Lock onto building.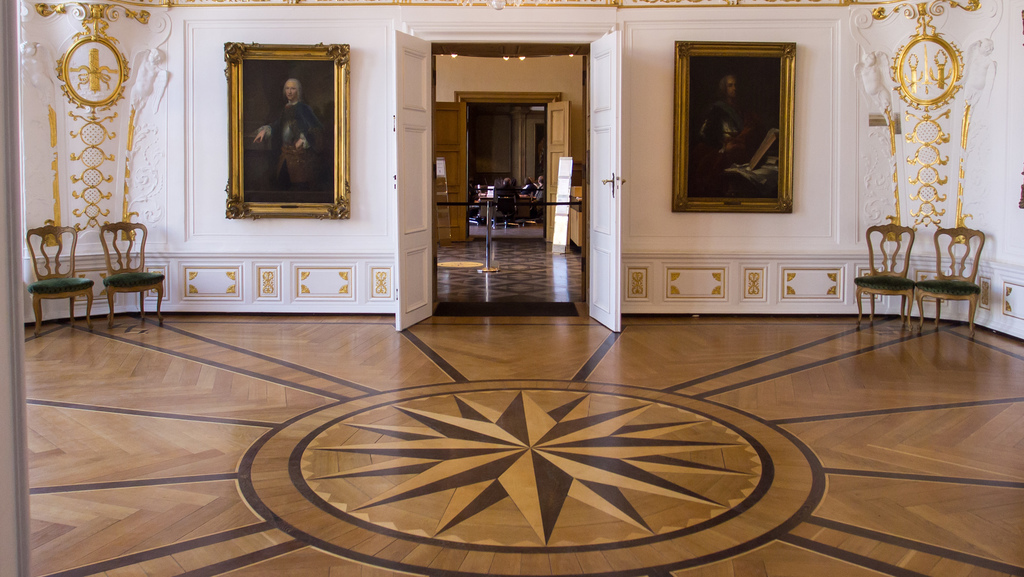
Locked: (0, 0, 1023, 576).
